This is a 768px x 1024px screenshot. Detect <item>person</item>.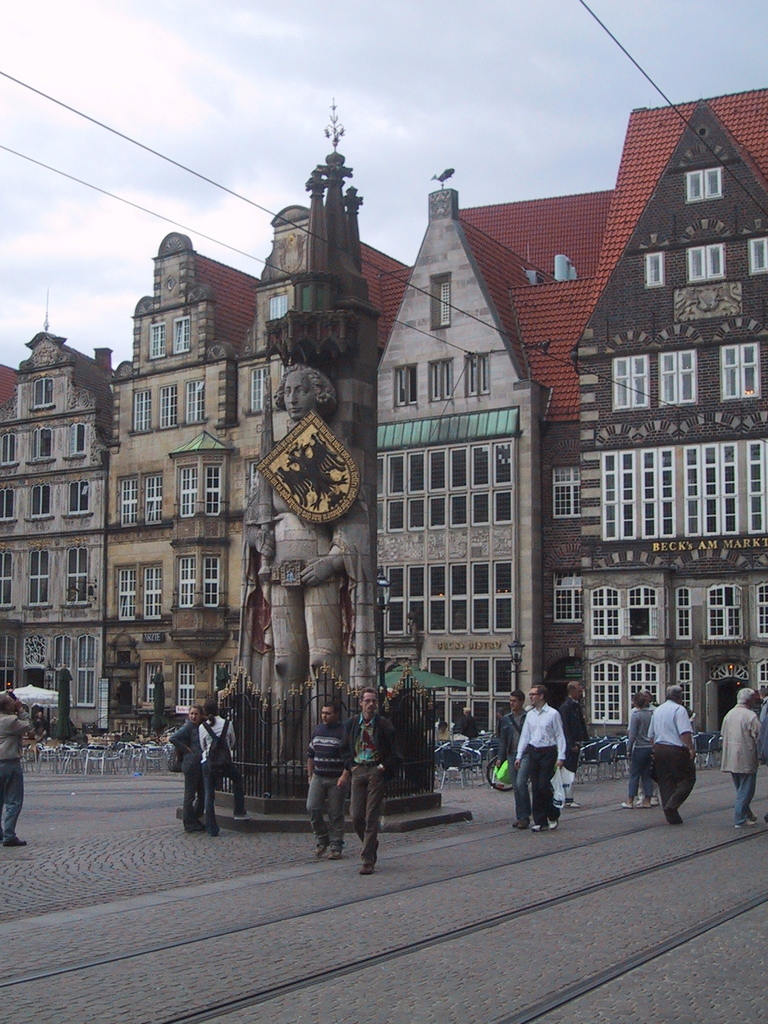
select_region(559, 680, 591, 810).
